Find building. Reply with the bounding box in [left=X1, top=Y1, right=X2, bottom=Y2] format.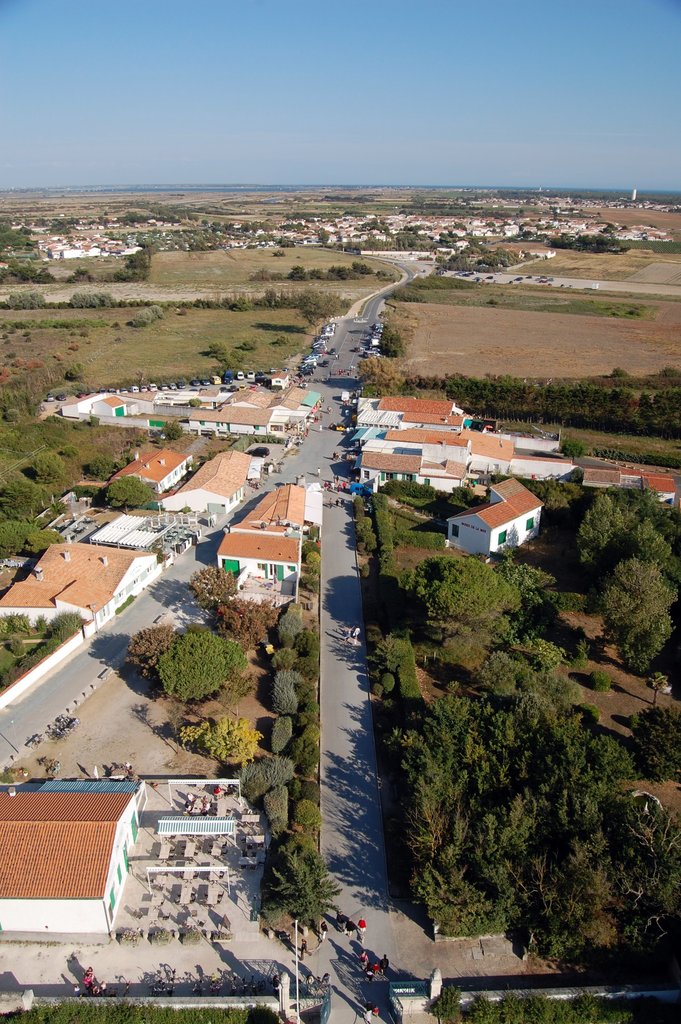
[left=61, top=379, right=306, bottom=442].
